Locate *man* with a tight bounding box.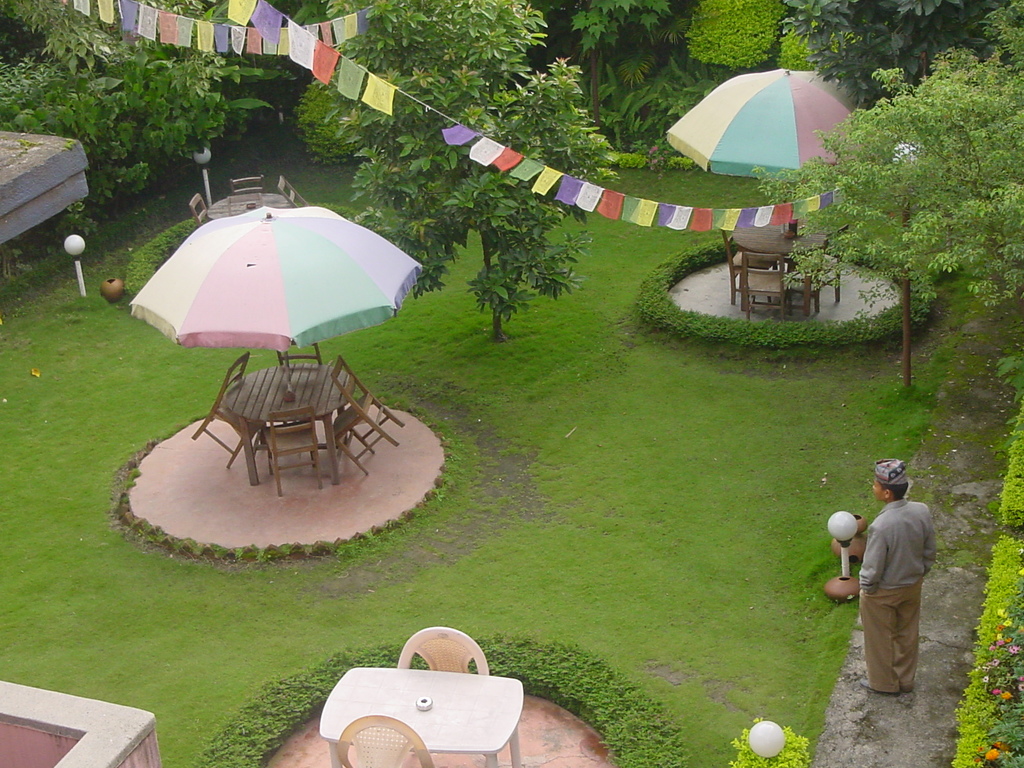
868, 481, 952, 726.
